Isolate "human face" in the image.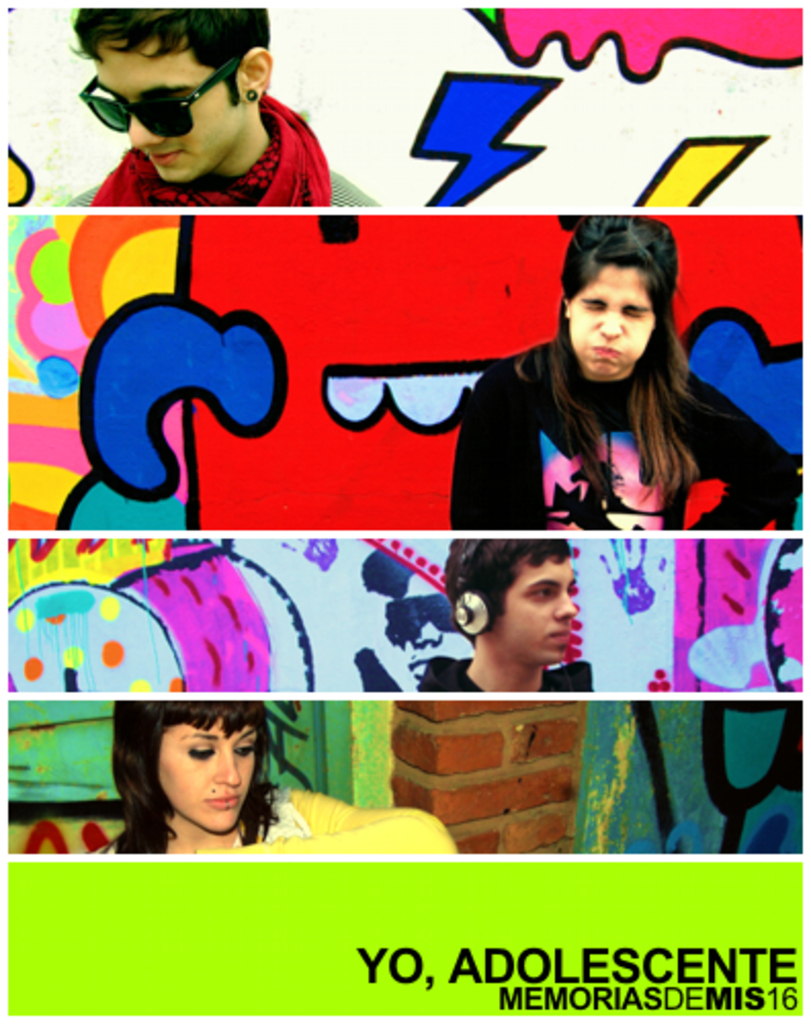
Isolated region: [569, 264, 666, 387].
